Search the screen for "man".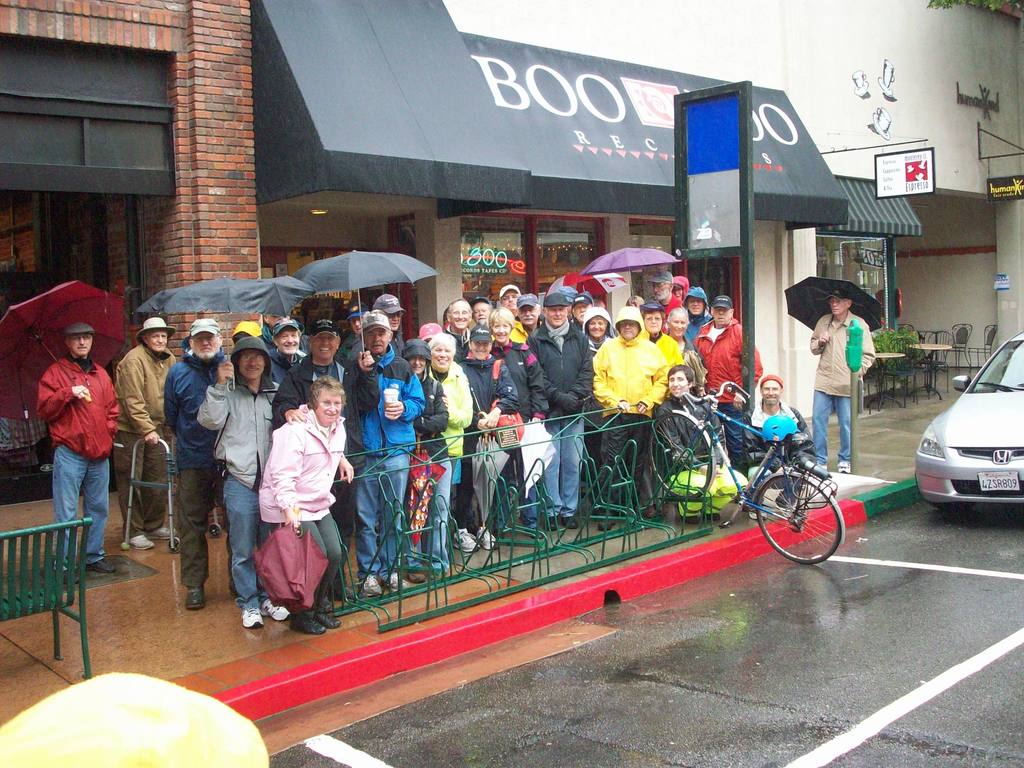
Found at 337, 298, 371, 363.
